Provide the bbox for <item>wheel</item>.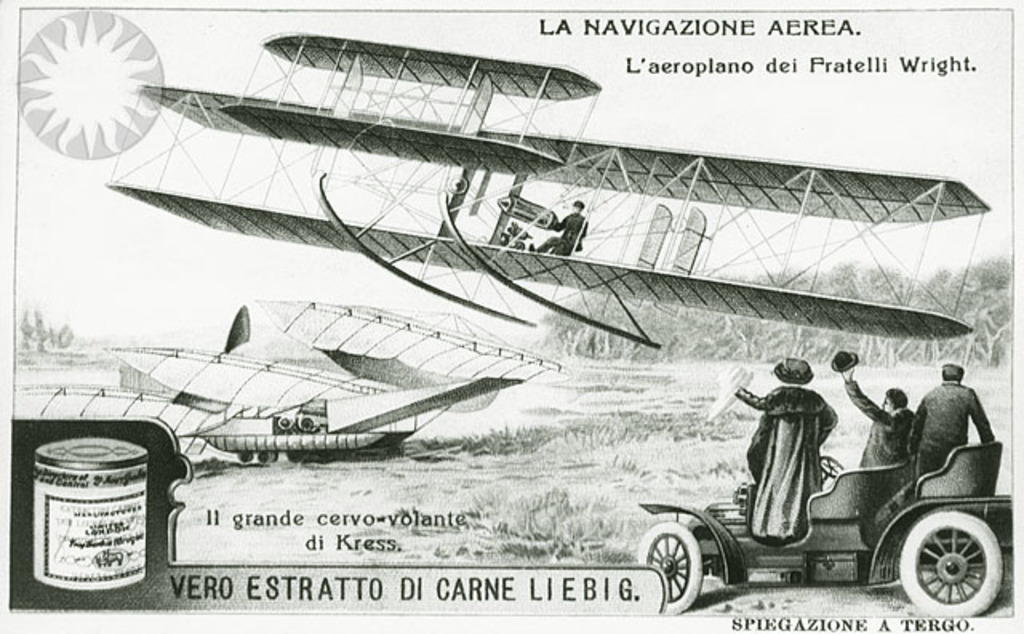
634,519,701,612.
